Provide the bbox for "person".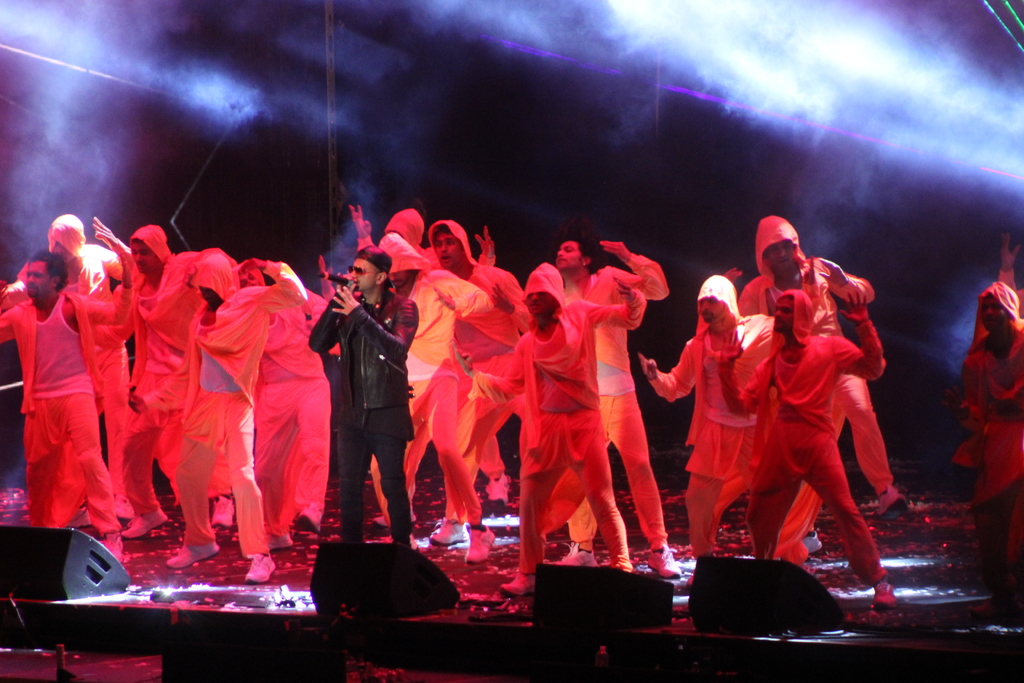
<box>502,256,648,595</box>.
